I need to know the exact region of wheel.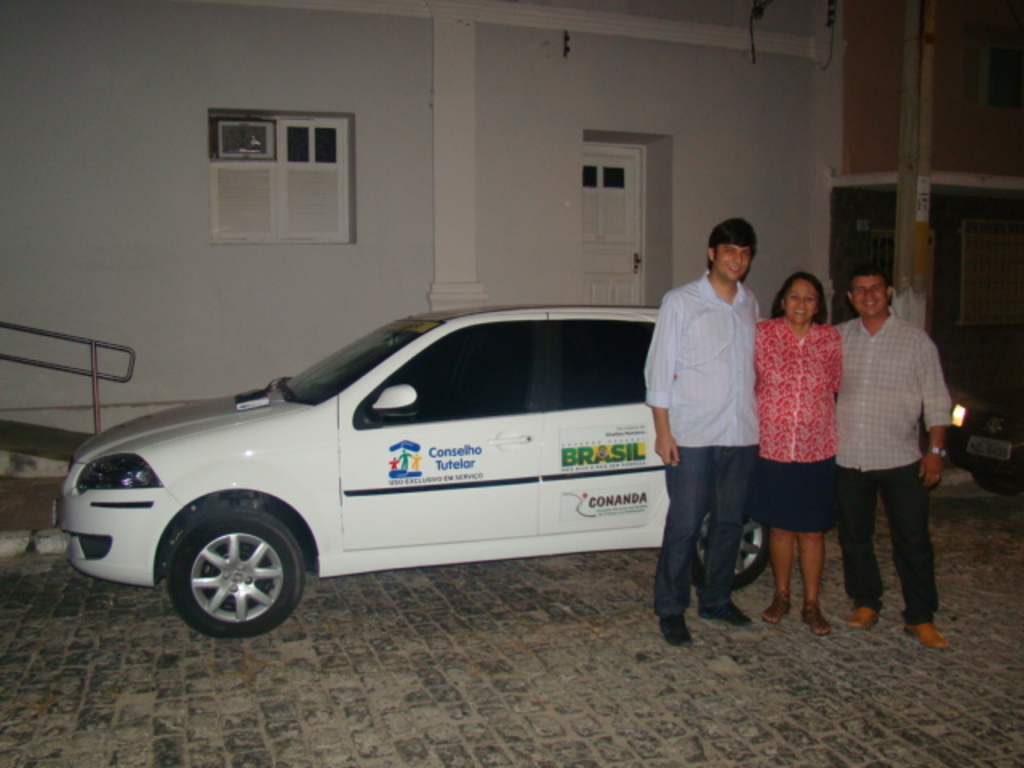
Region: box(146, 509, 310, 634).
